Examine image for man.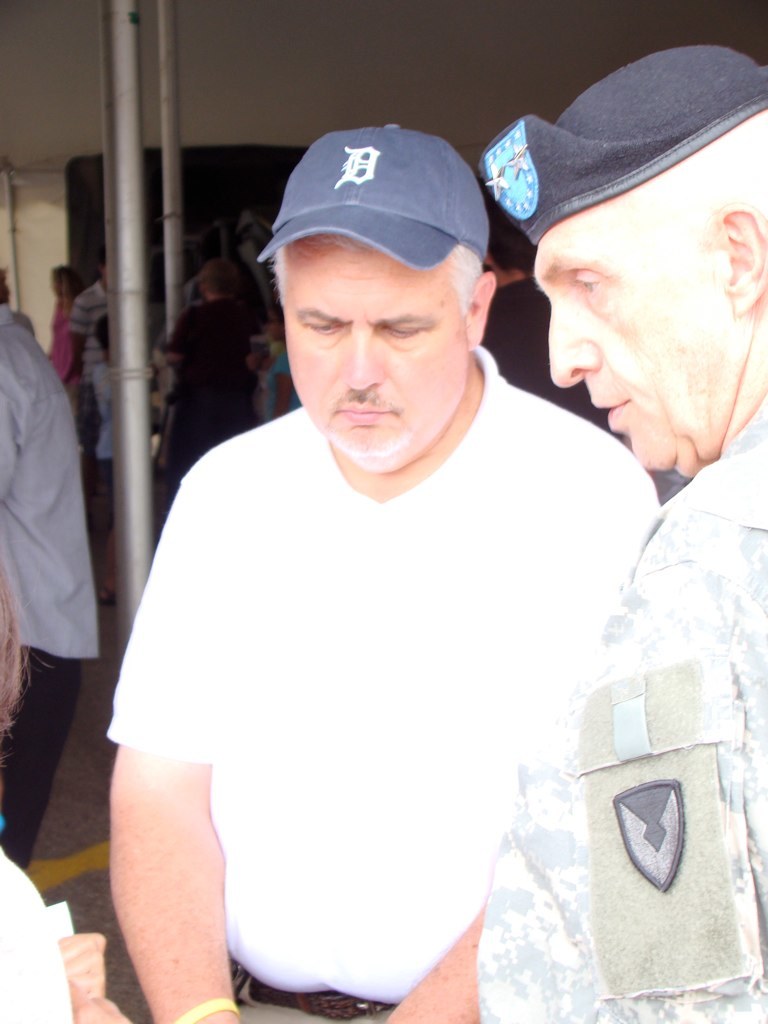
Examination result: crop(0, 273, 98, 867).
